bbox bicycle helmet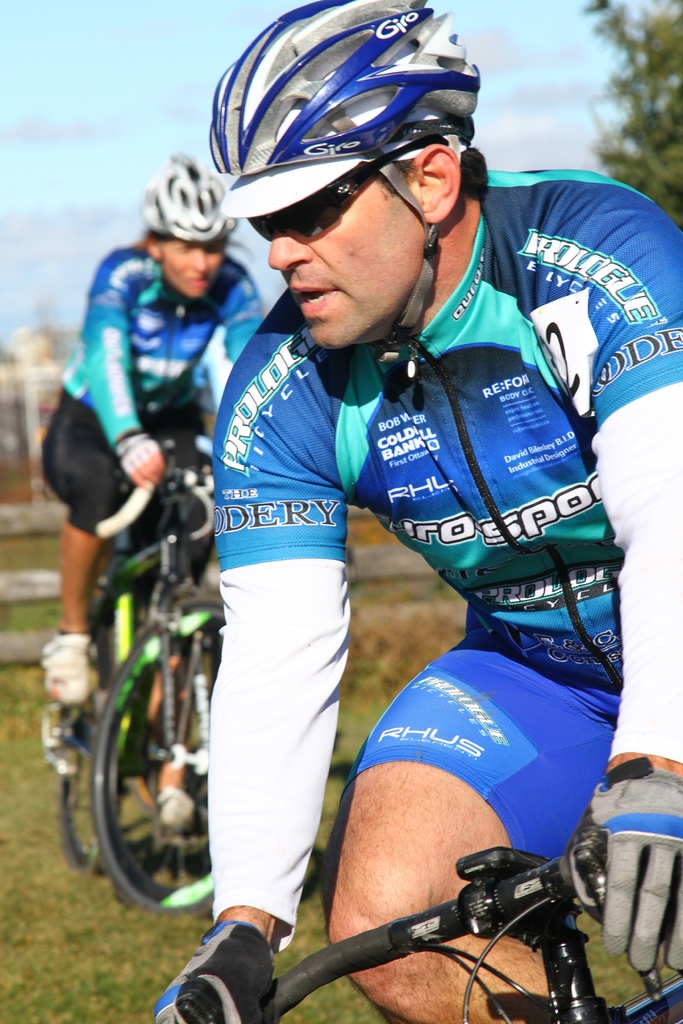
206,0,482,353
